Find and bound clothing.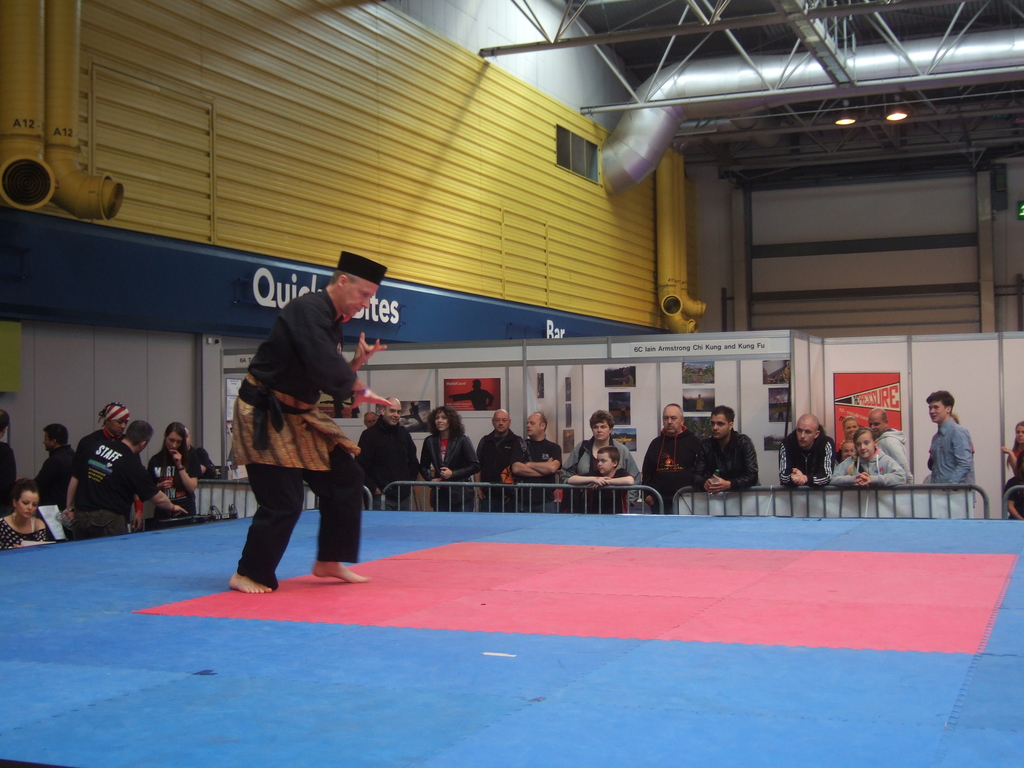
Bound: 831:446:911:486.
